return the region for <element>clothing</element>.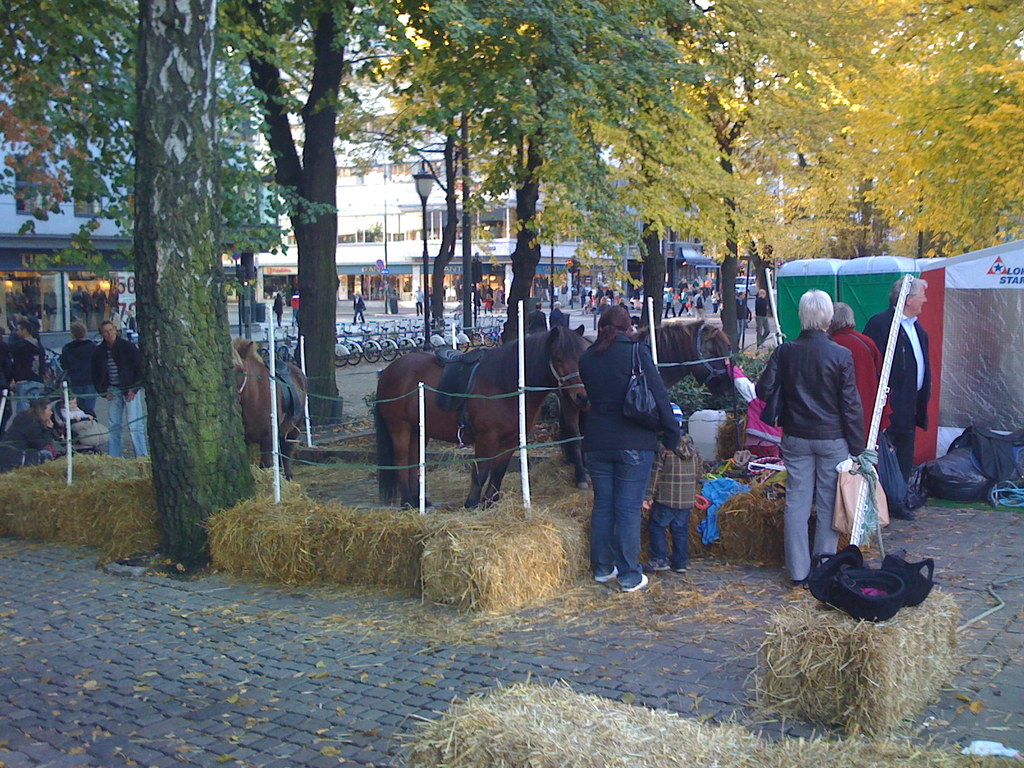
646 431 699 565.
